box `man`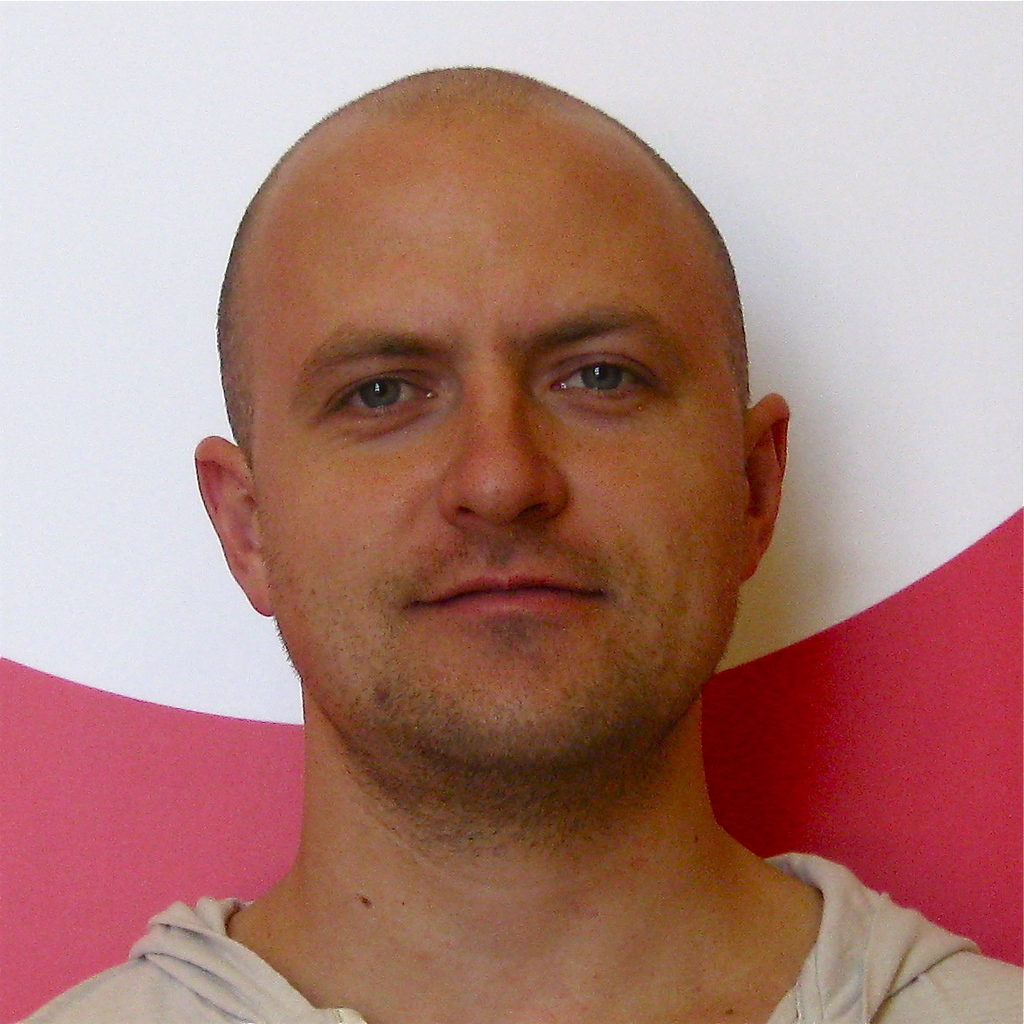
[28,38,988,1023]
